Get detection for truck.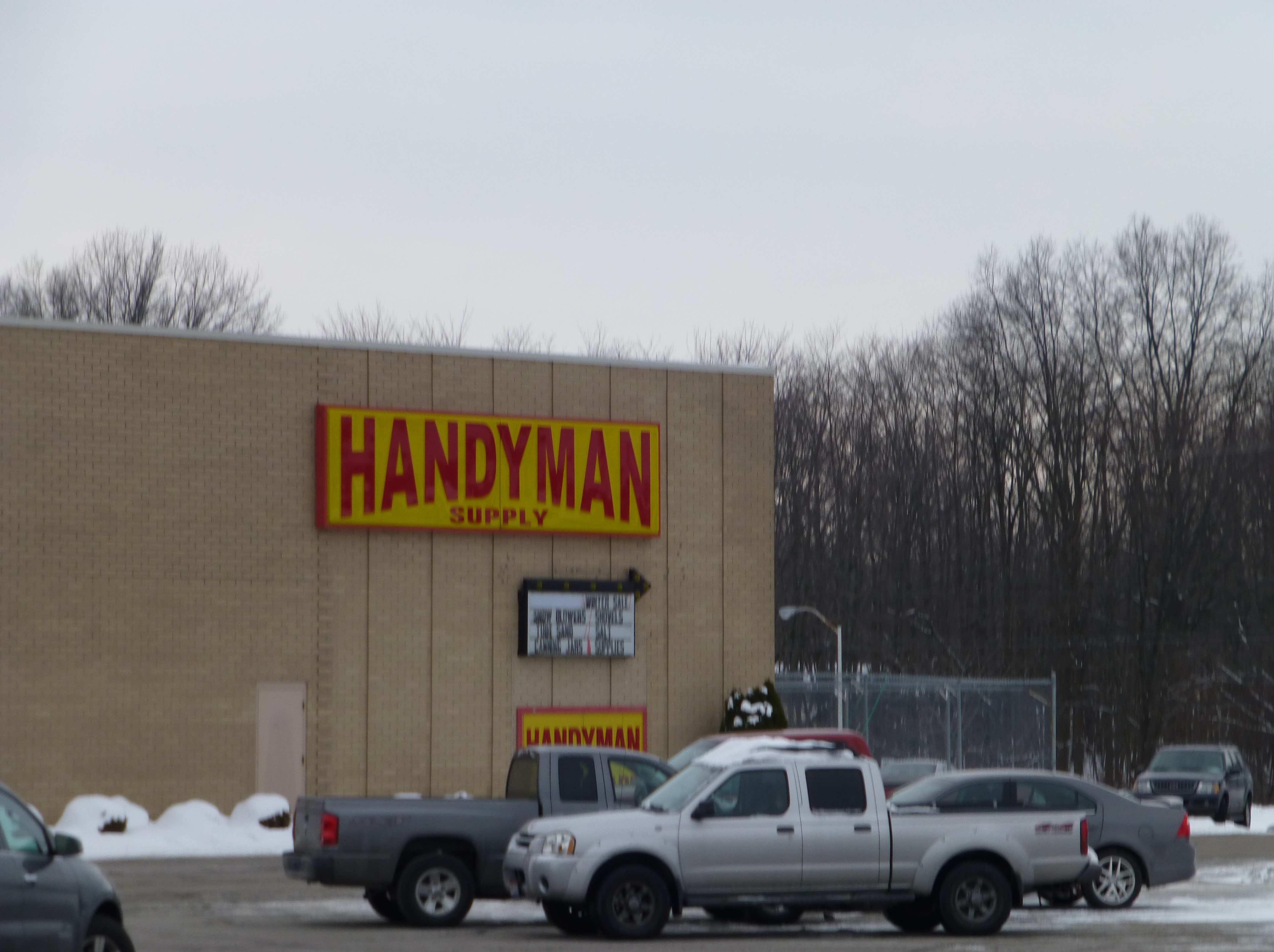
Detection: x1=83 y1=220 x2=201 y2=279.
